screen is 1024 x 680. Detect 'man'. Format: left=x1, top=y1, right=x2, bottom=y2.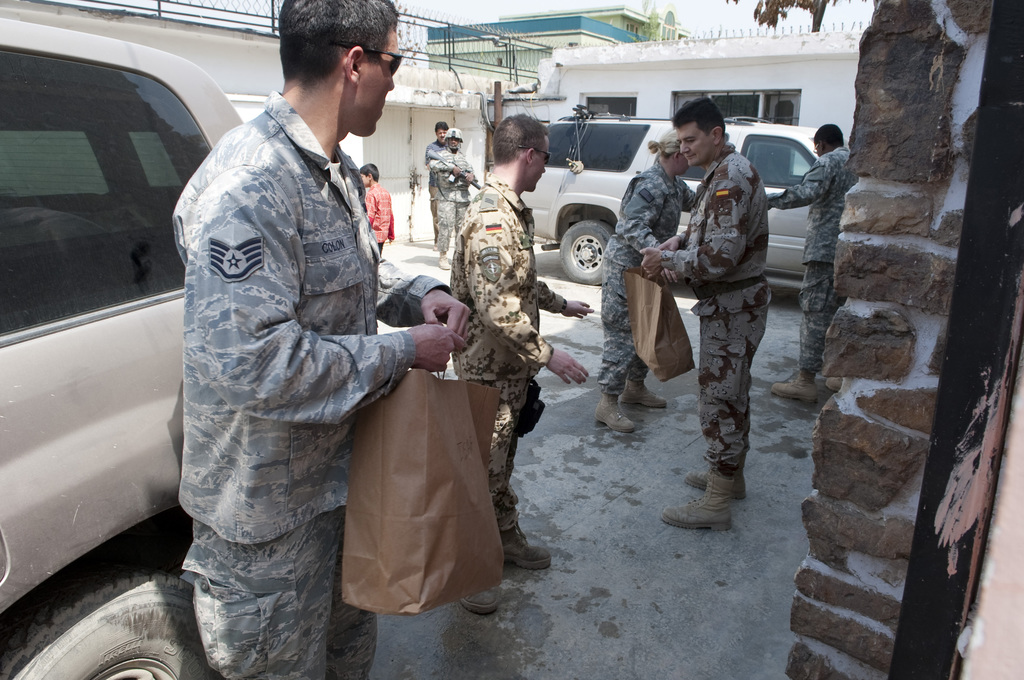
left=764, top=123, right=859, bottom=407.
